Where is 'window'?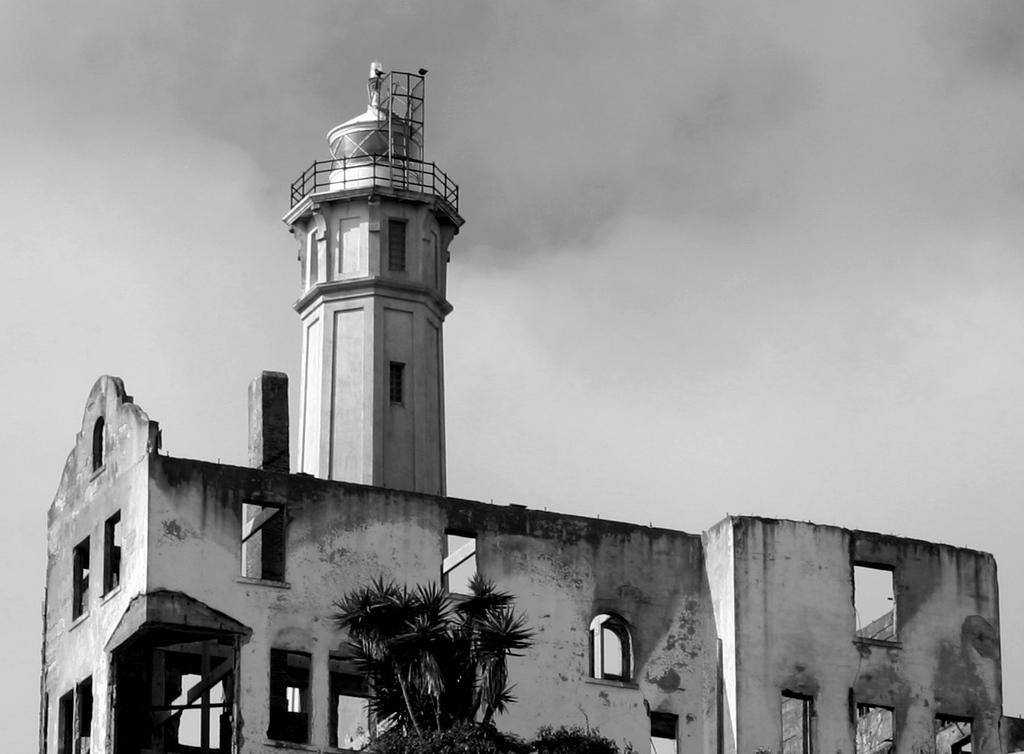
[392,359,406,409].
